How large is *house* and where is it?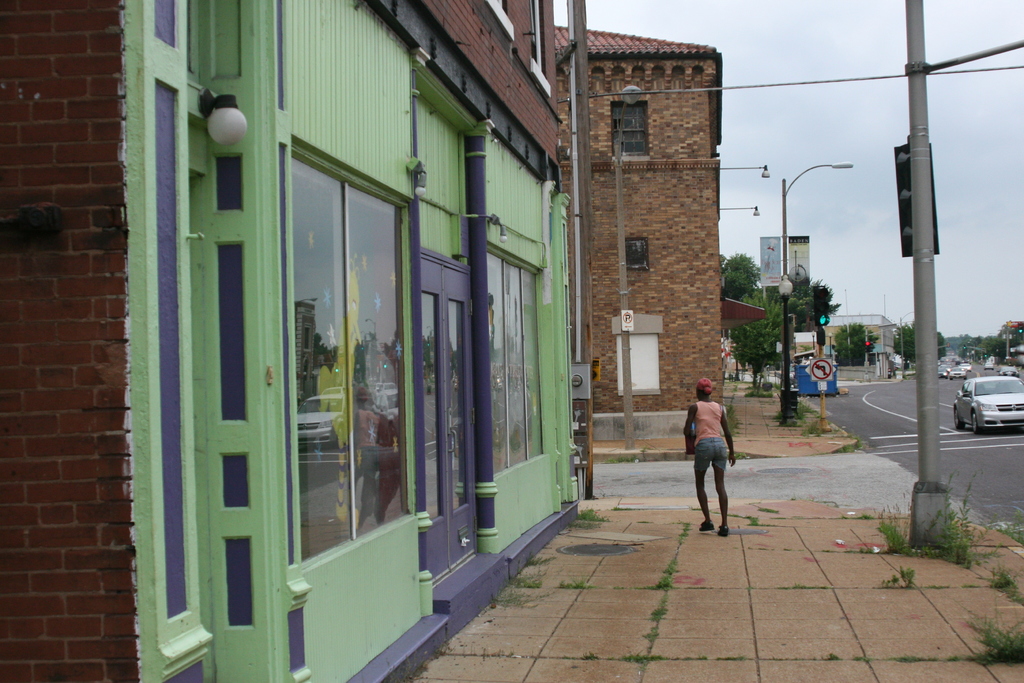
Bounding box: x1=552, y1=23, x2=725, y2=441.
